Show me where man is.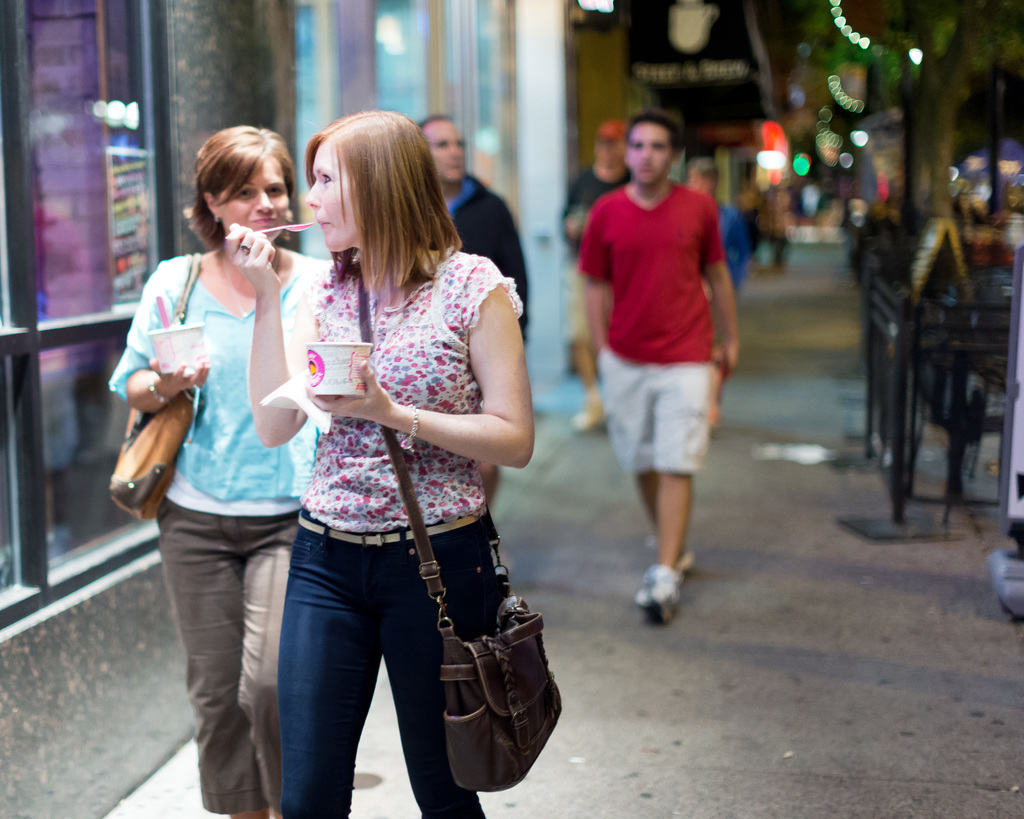
man is at detection(419, 111, 535, 511).
